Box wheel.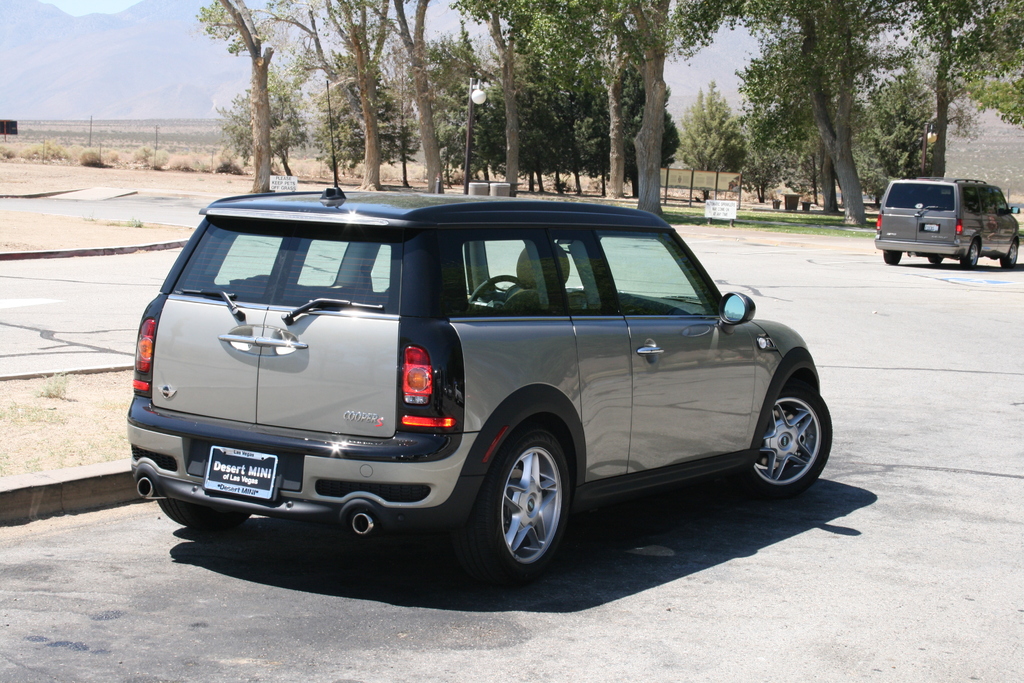
[left=926, top=252, right=947, bottom=265].
